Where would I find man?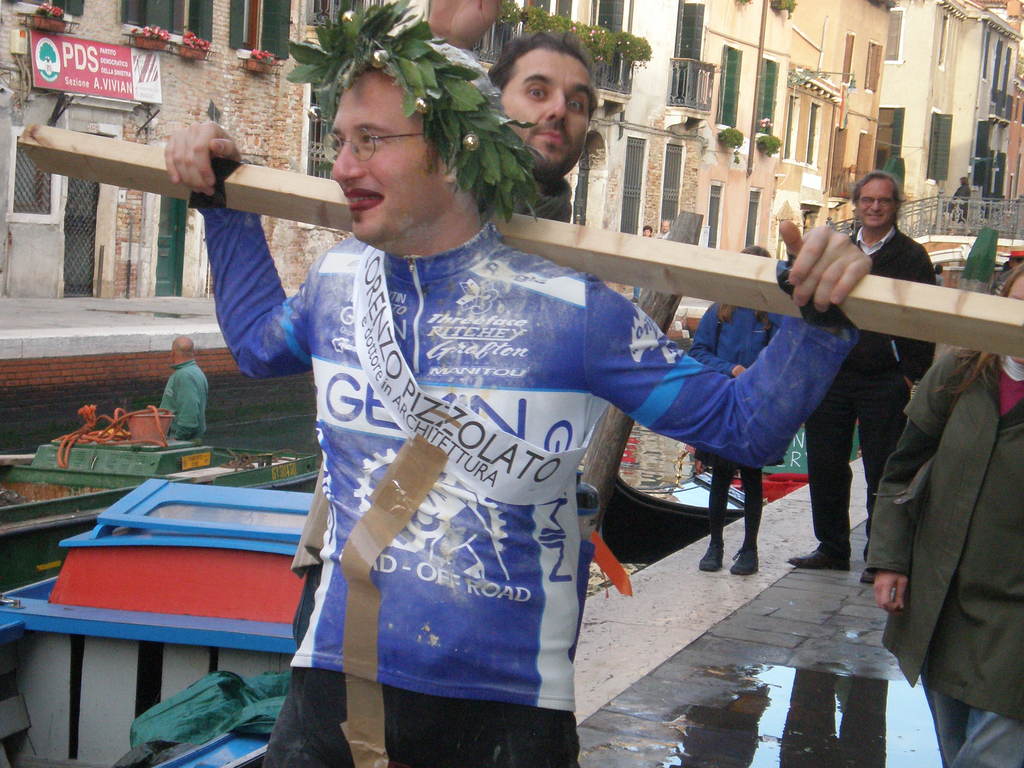
At box(801, 164, 940, 567).
